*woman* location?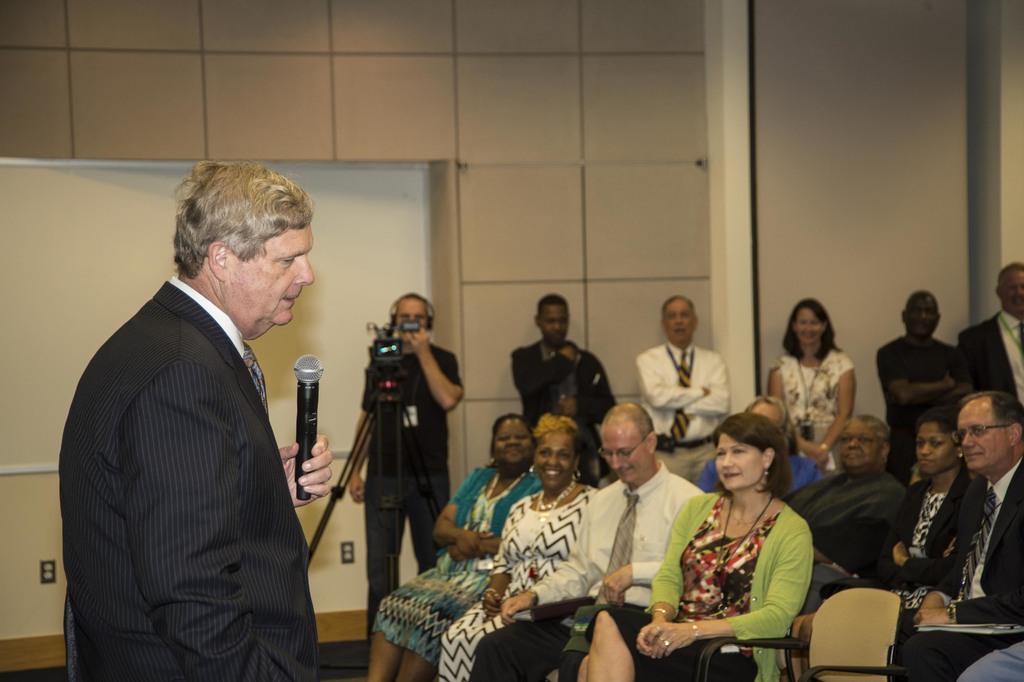
l=434, t=413, r=599, b=681
